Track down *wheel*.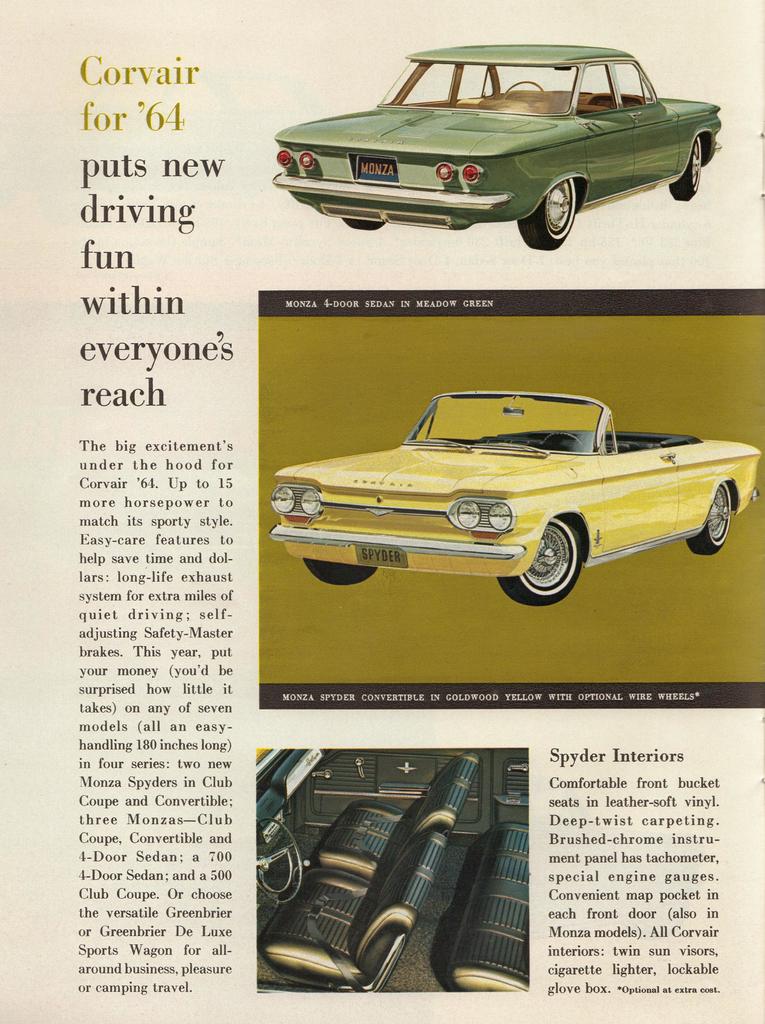
Tracked to pyautogui.locateOnScreen(302, 559, 380, 586).
